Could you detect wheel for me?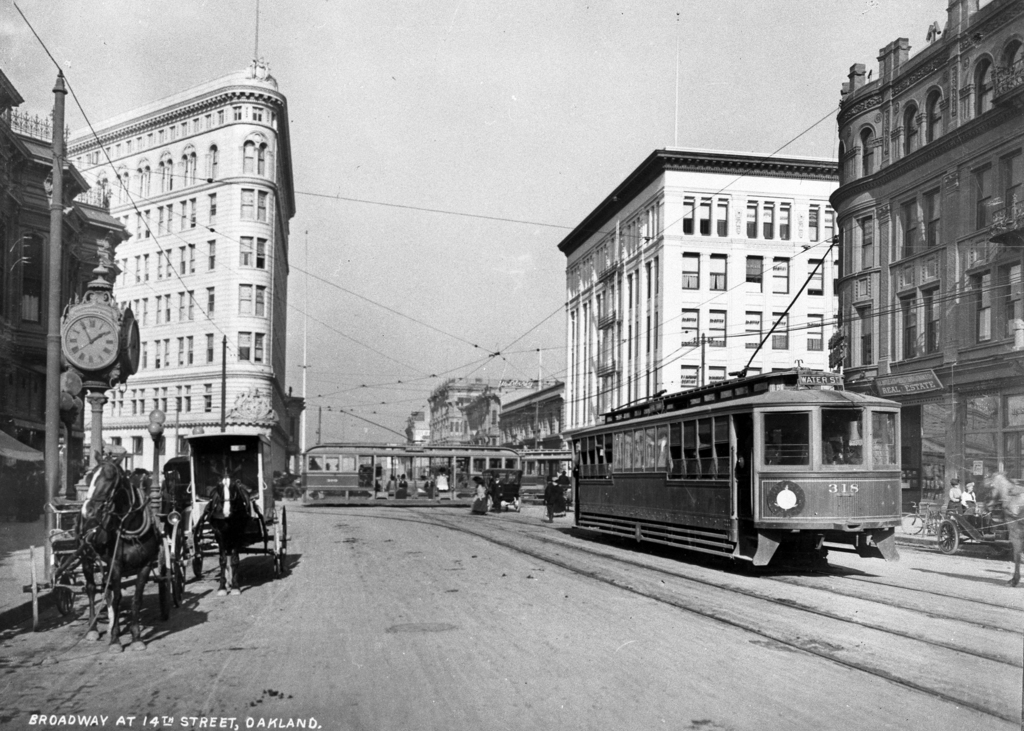
Detection result: left=935, top=518, right=957, bottom=554.
